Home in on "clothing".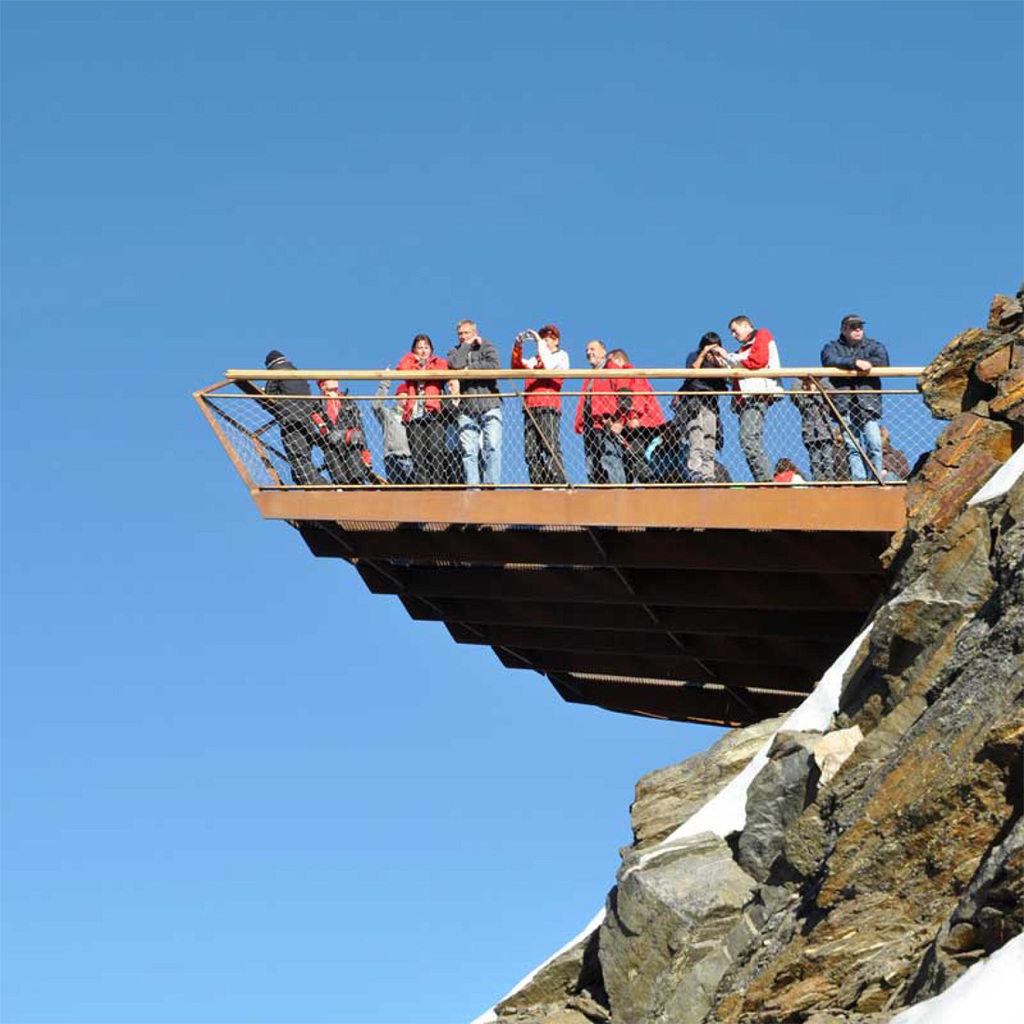
Homed in at BBox(724, 329, 783, 484).
